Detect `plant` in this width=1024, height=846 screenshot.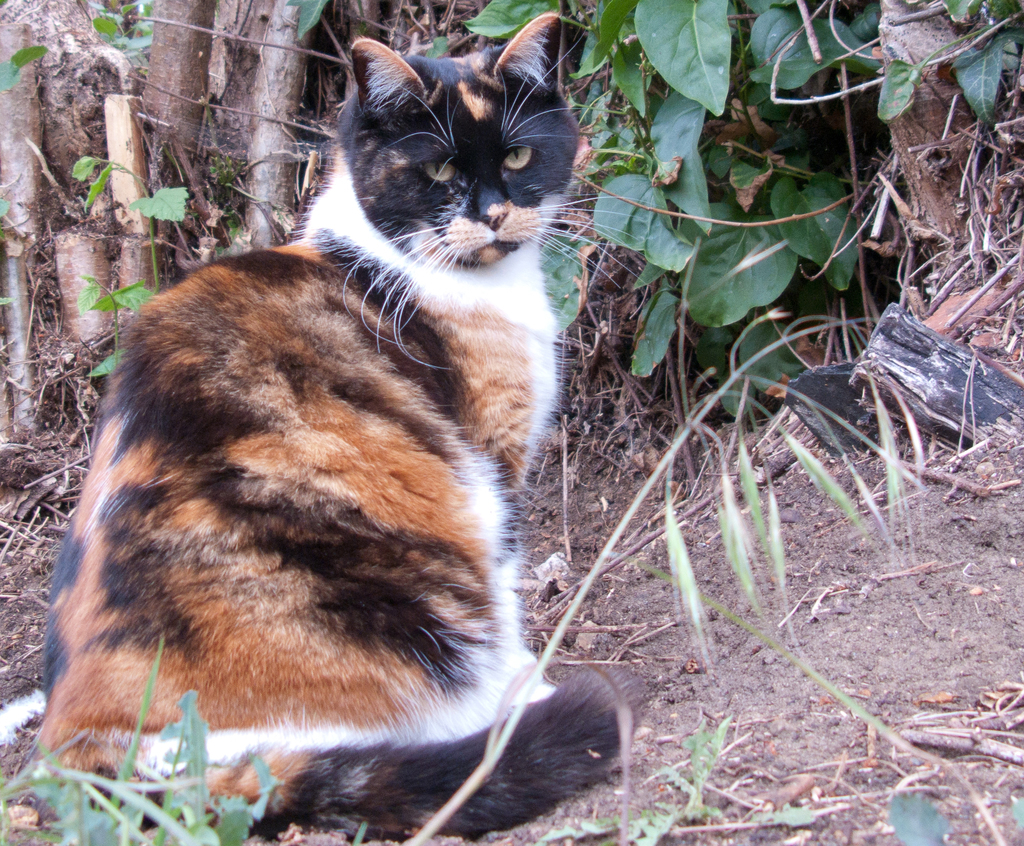
Detection: [0,621,282,845].
